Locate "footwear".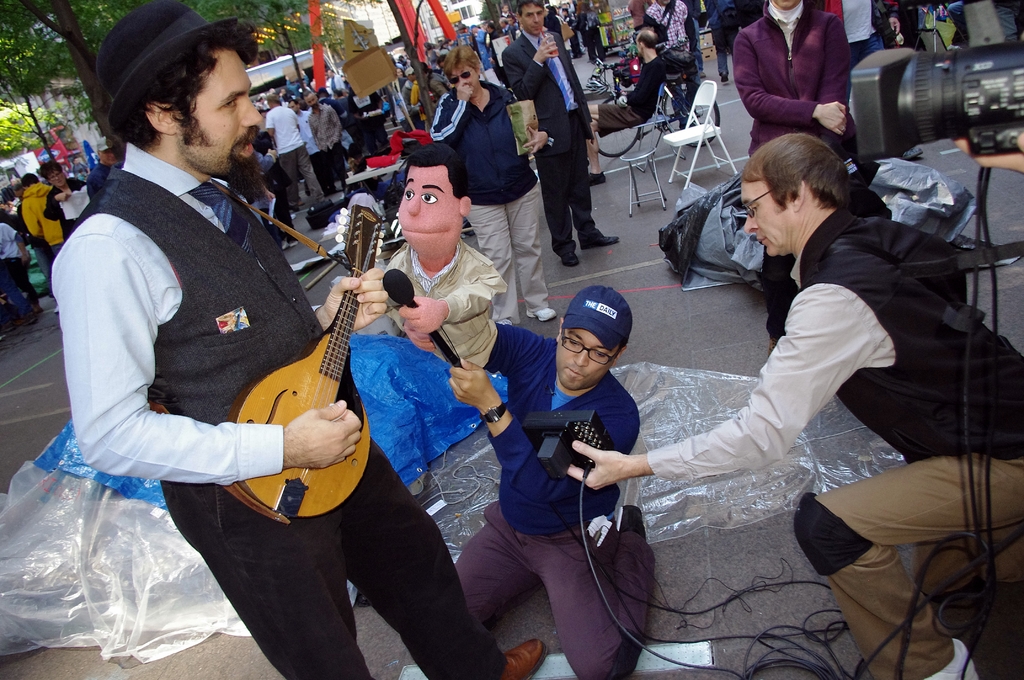
Bounding box: (503, 633, 536, 679).
